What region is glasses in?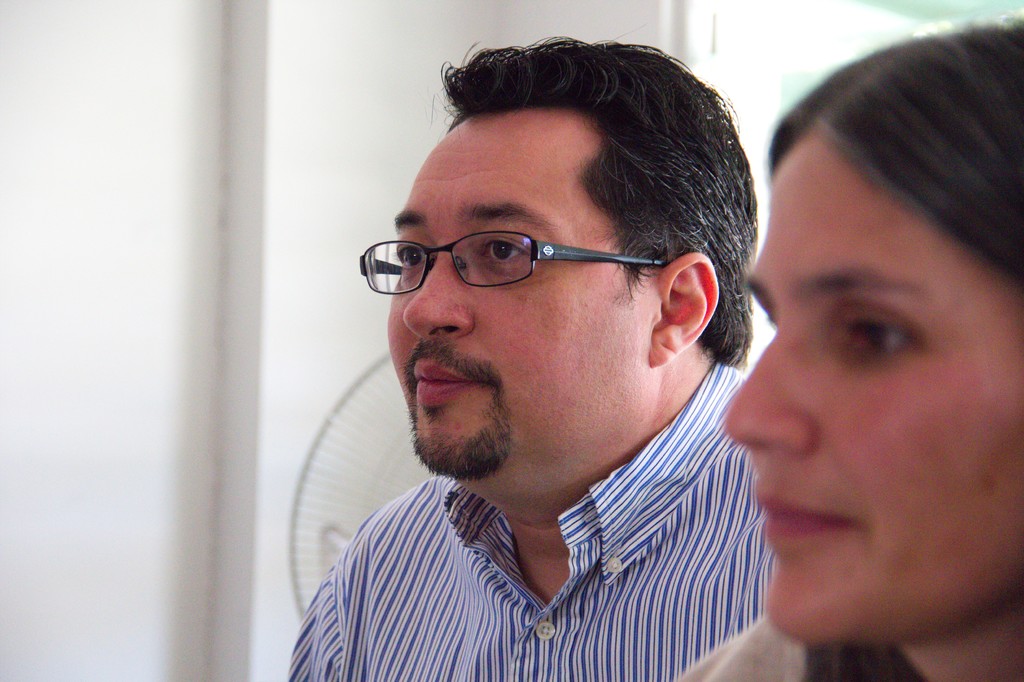
{"left": 356, "top": 225, "right": 672, "bottom": 301}.
